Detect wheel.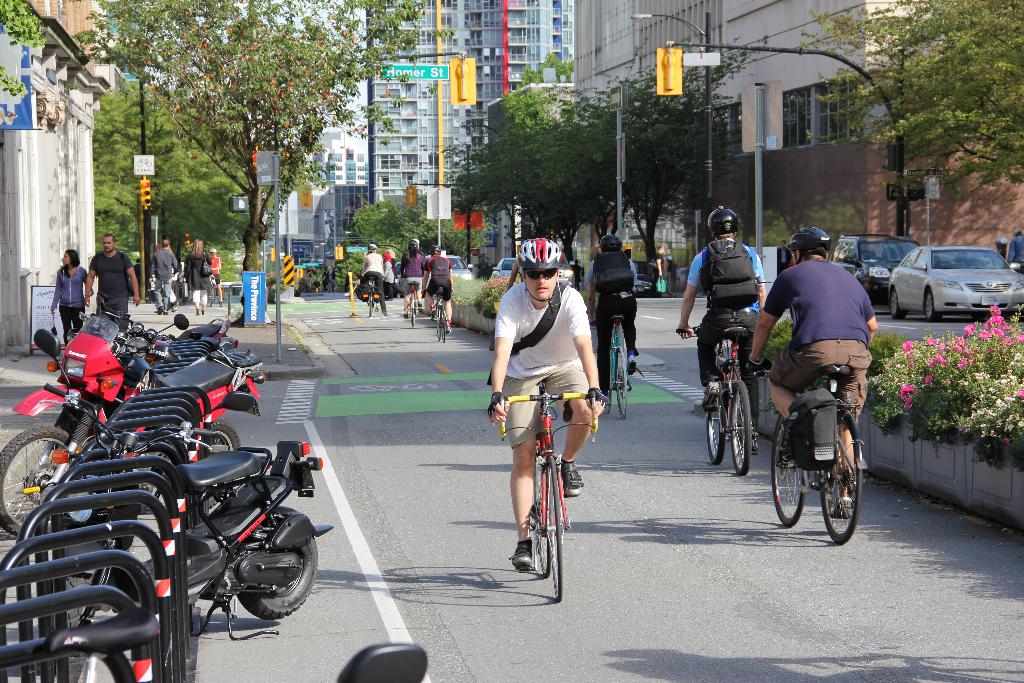
Detected at (824,413,861,544).
